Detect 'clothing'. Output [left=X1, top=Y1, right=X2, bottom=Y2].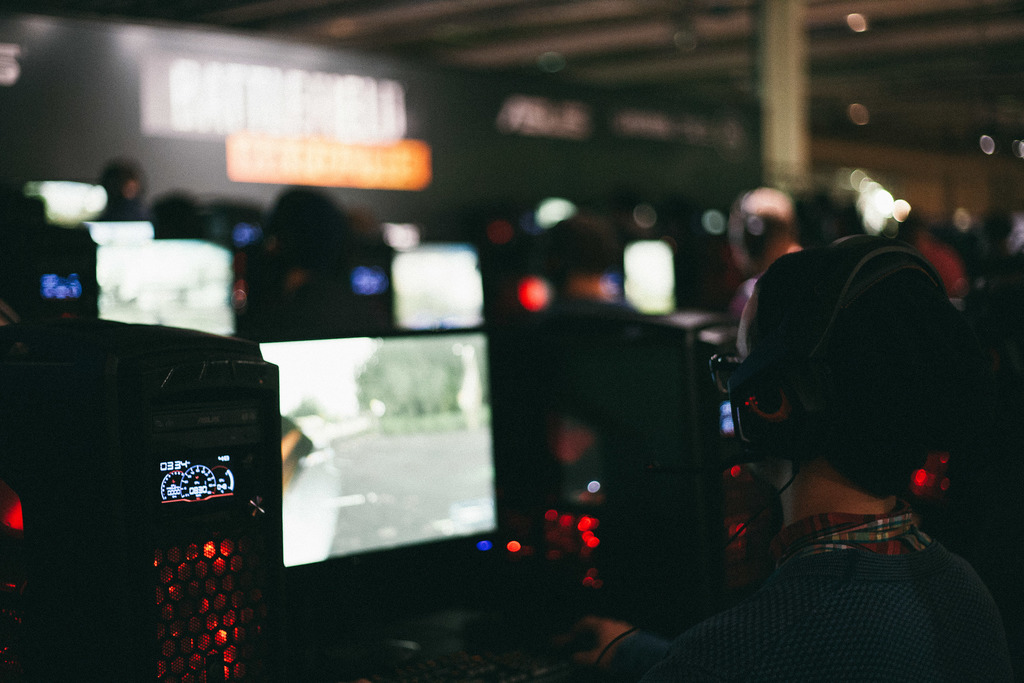
[left=594, top=489, right=1023, bottom=682].
